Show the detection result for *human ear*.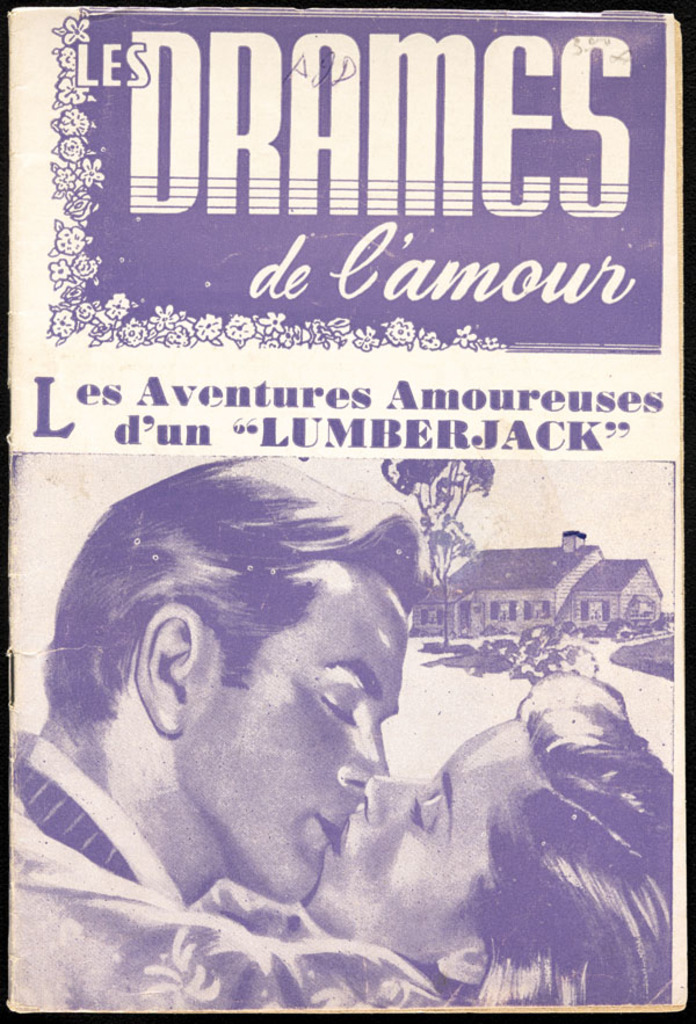
(130, 608, 194, 735).
